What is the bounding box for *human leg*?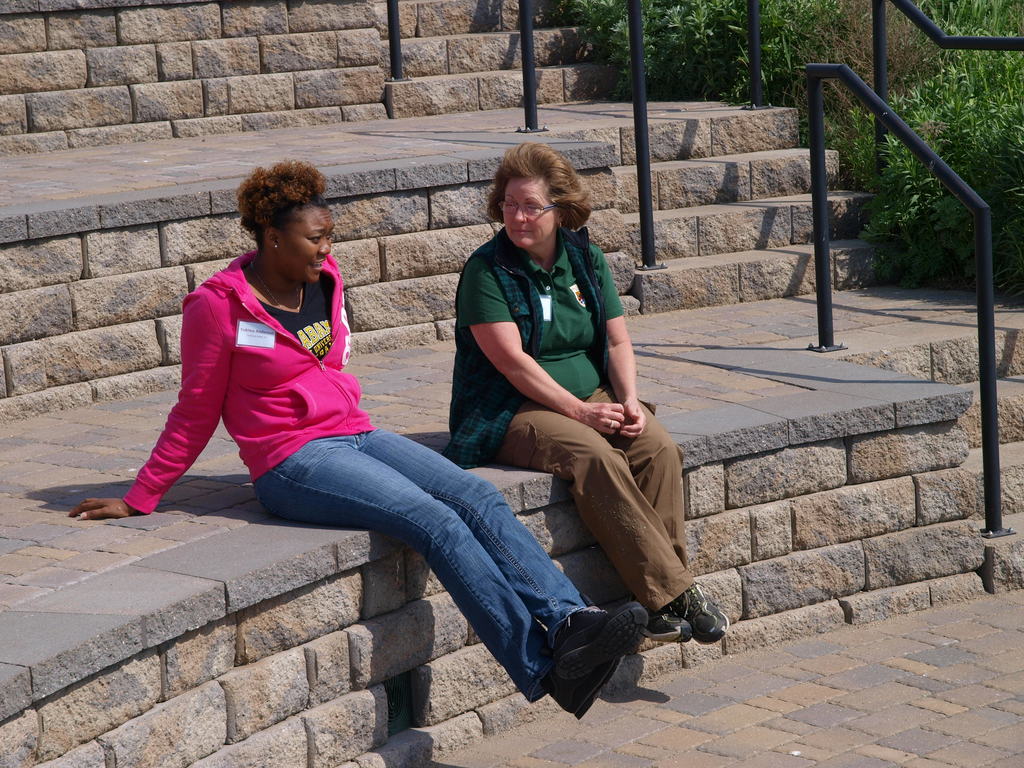
[578, 380, 680, 640].
